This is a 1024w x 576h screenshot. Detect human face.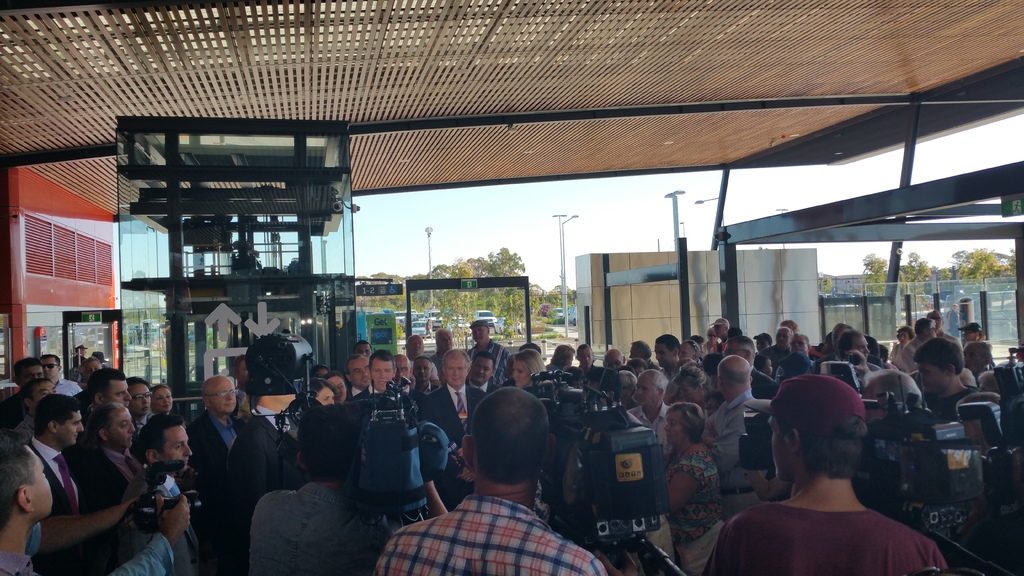
bbox=[396, 357, 412, 378].
